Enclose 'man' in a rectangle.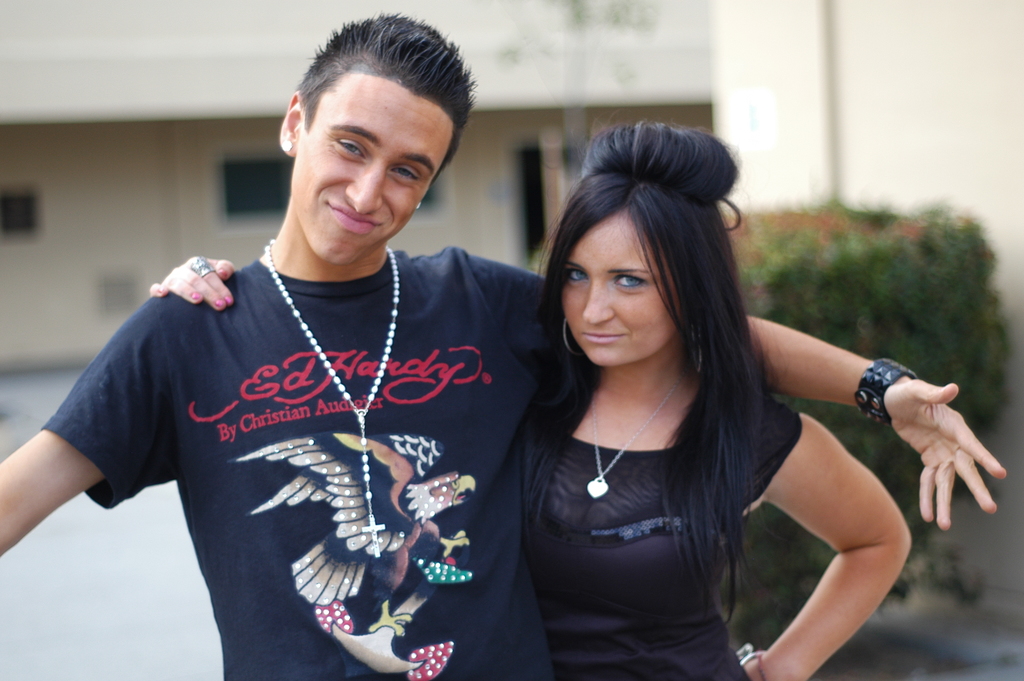
bbox=(0, 13, 1005, 680).
